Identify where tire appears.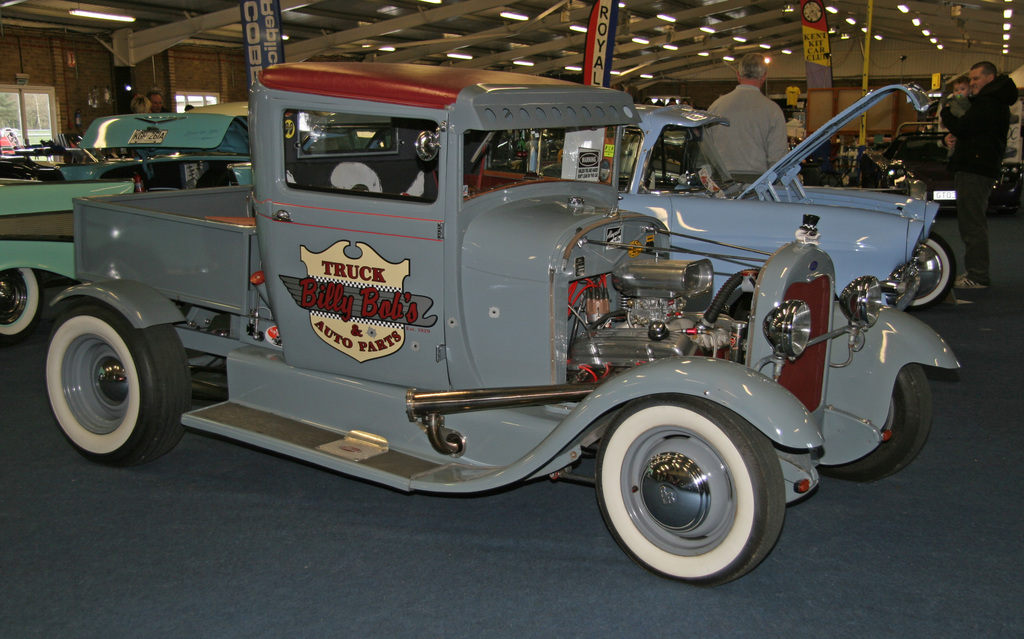
Appears at (x1=906, y1=237, x2=955, y2=313).
